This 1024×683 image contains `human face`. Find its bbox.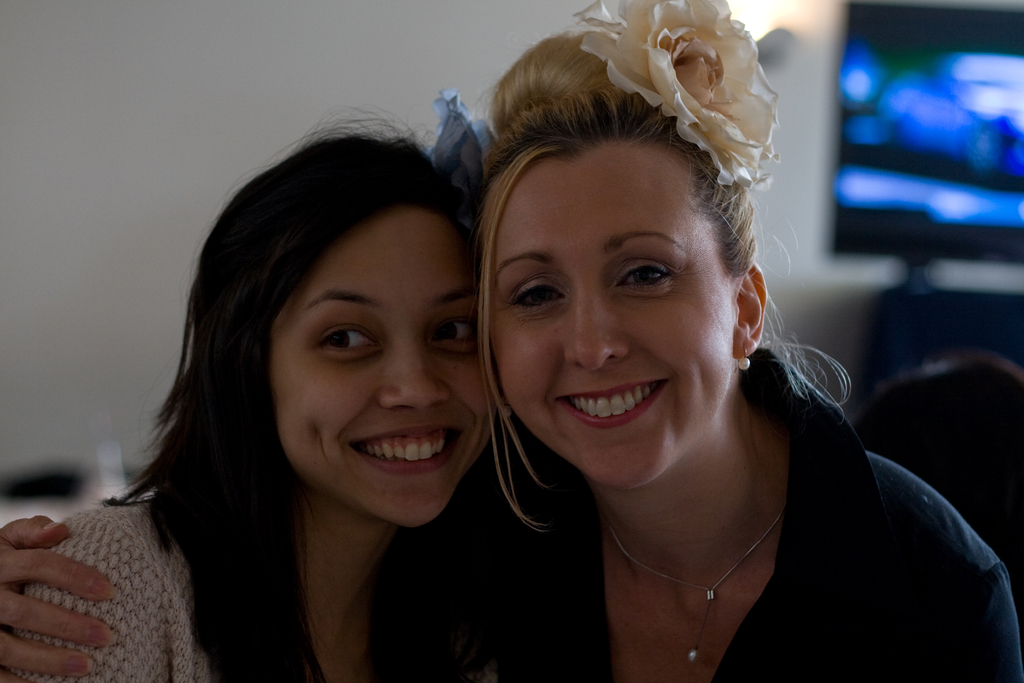
x1=500 y1=149 x2=740 y2=487.
